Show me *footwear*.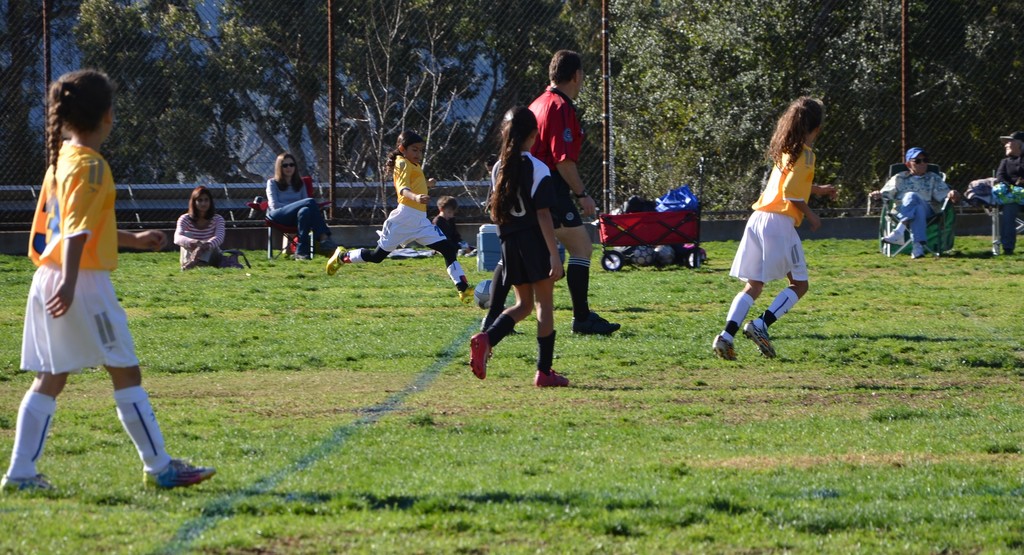
*footwear* is here: 532, 368, 575, 390.
